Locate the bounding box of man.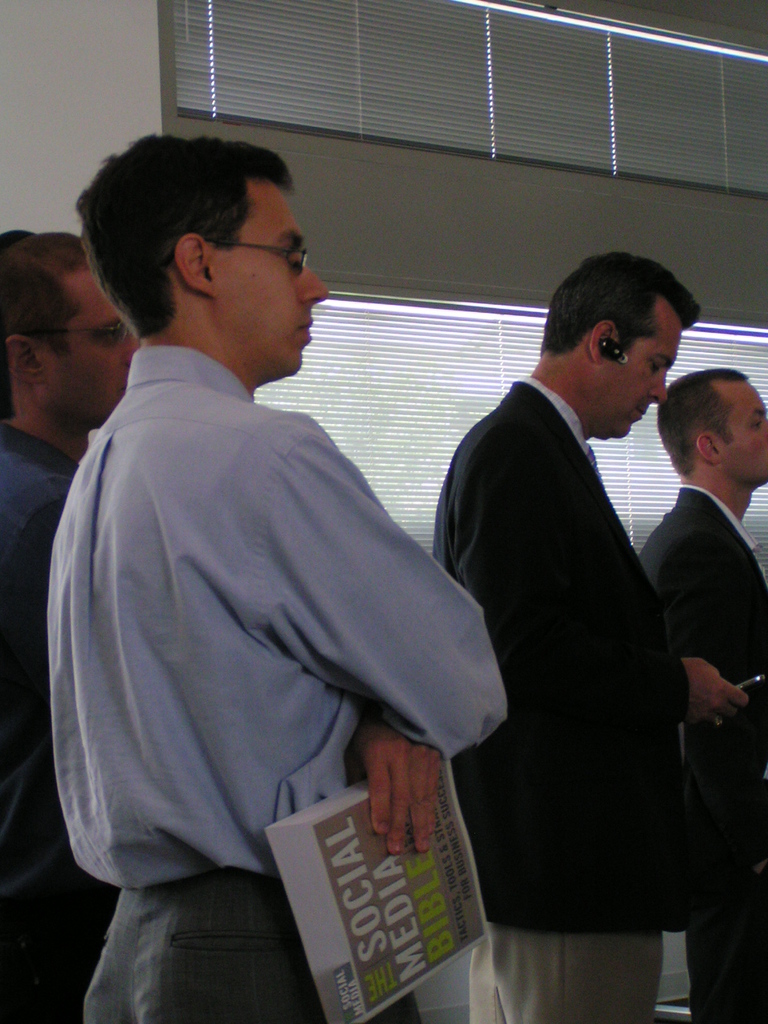
Bounding box: detection(0, 234, 142, 1023).
